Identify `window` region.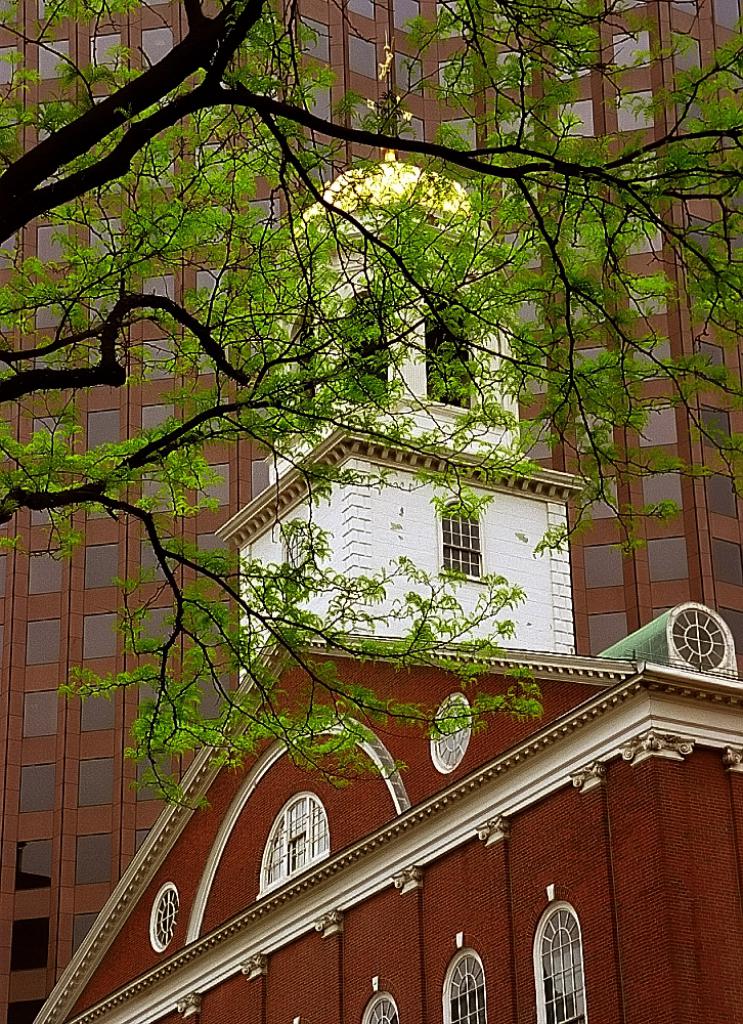
Region: [left=615, top=213, right=663, bottom=254].
